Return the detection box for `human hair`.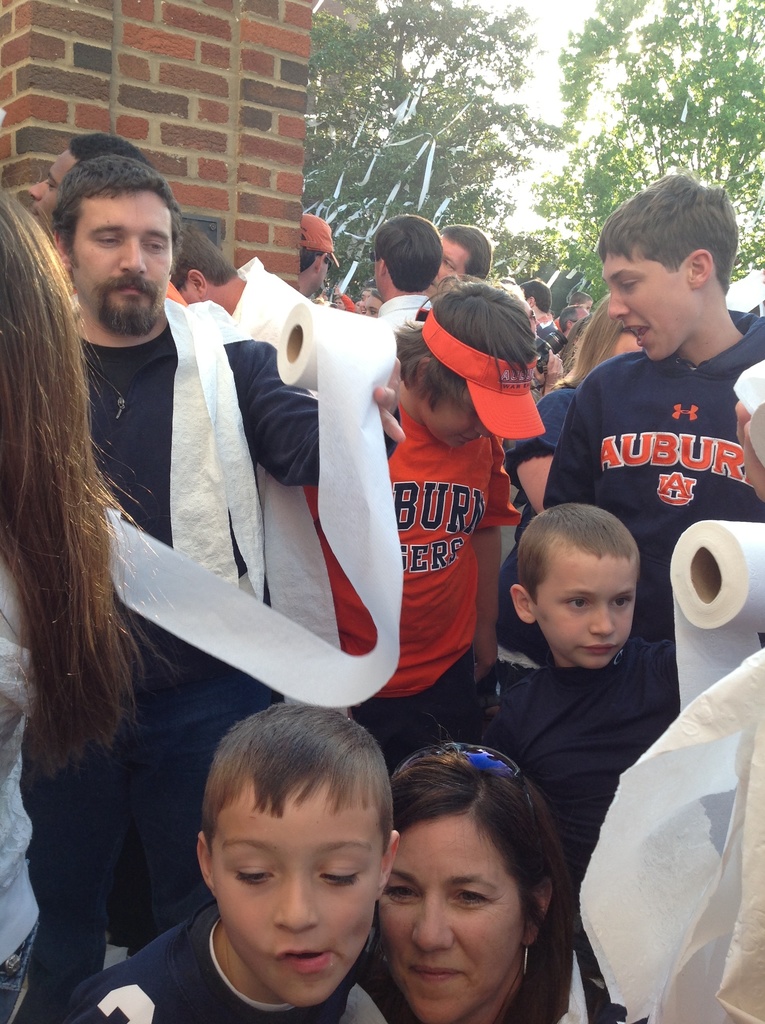
left=442, top=228, right=493, bottom=283.
